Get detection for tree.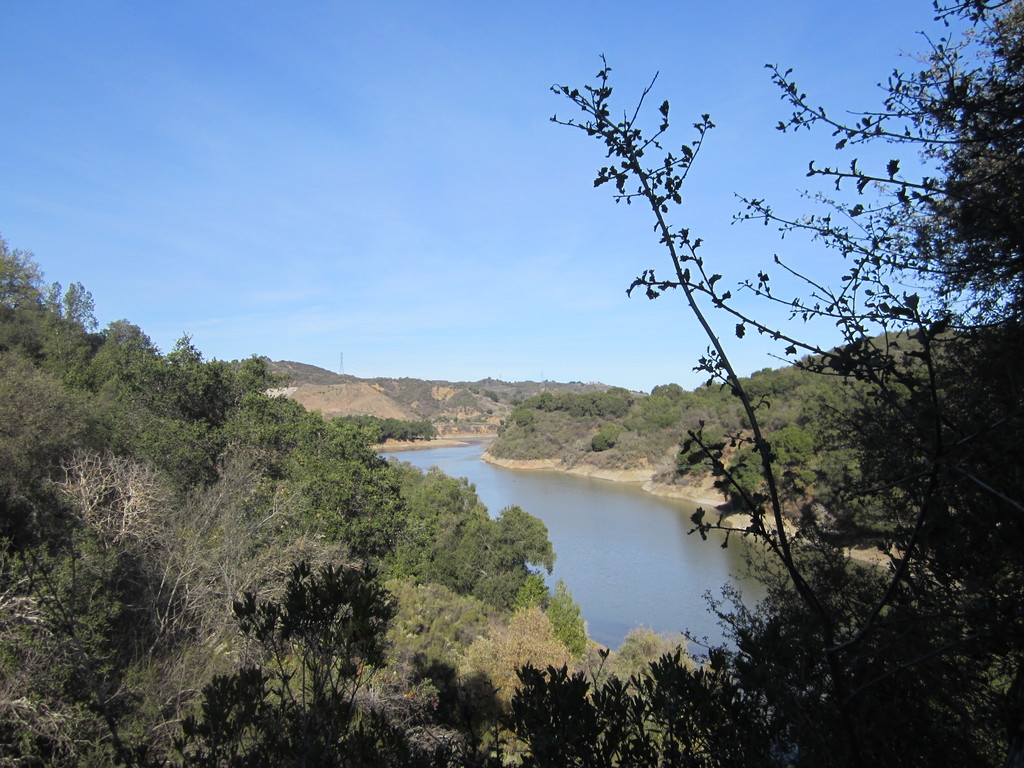
Detection: l=545, t=0, r=1023, b=767.
